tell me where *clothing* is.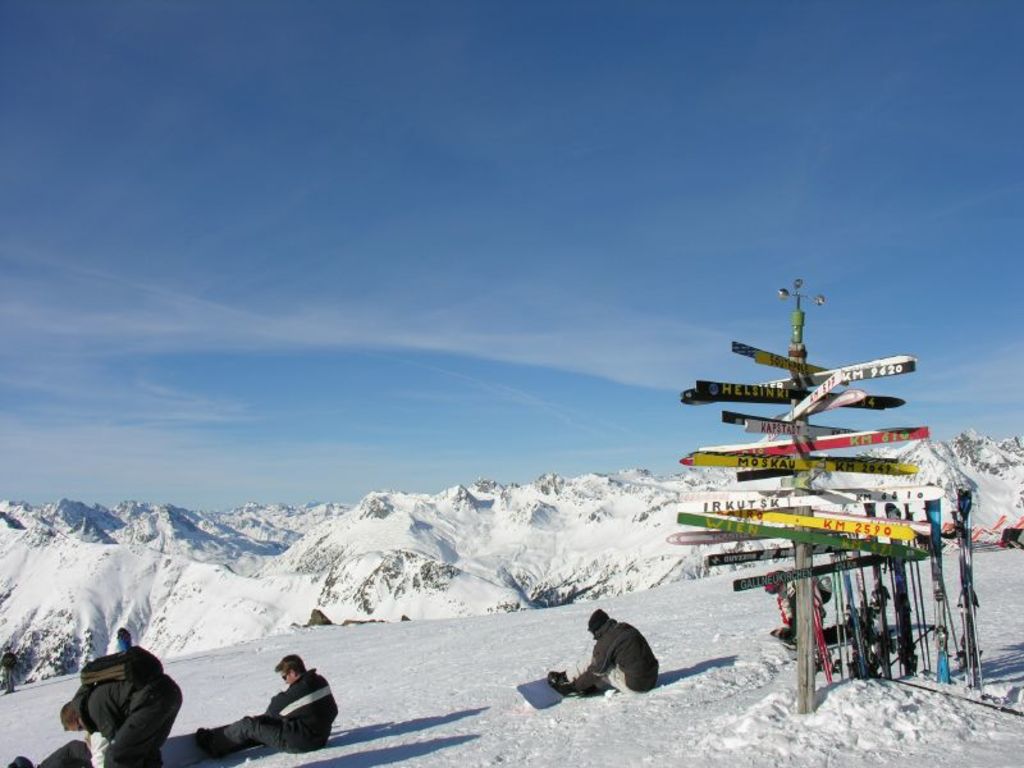
*clothing* is at [x1=68, y1=676, x2=187, y2=767].
